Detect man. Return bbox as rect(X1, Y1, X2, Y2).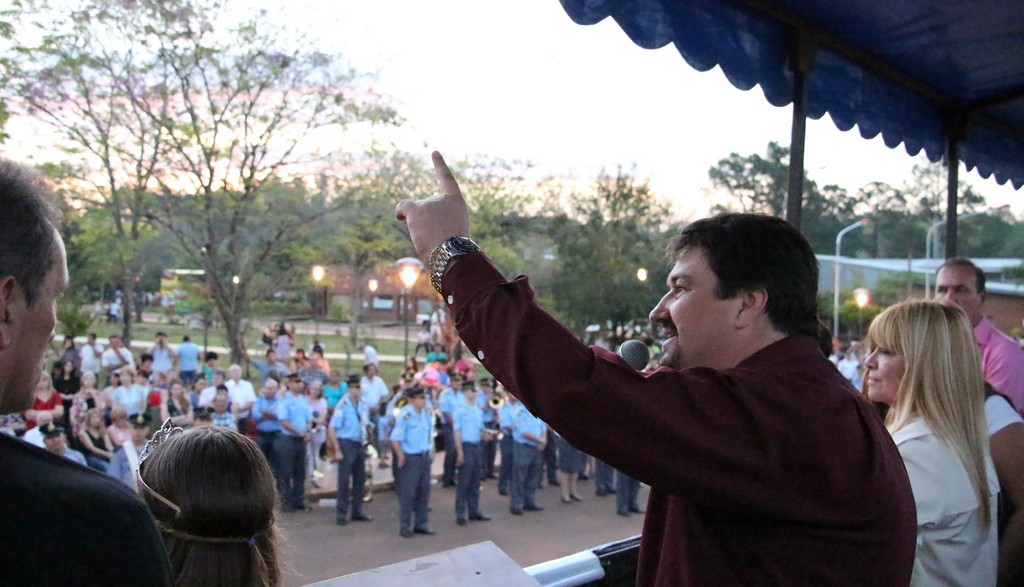
rect(217, 364, 252, 434).
